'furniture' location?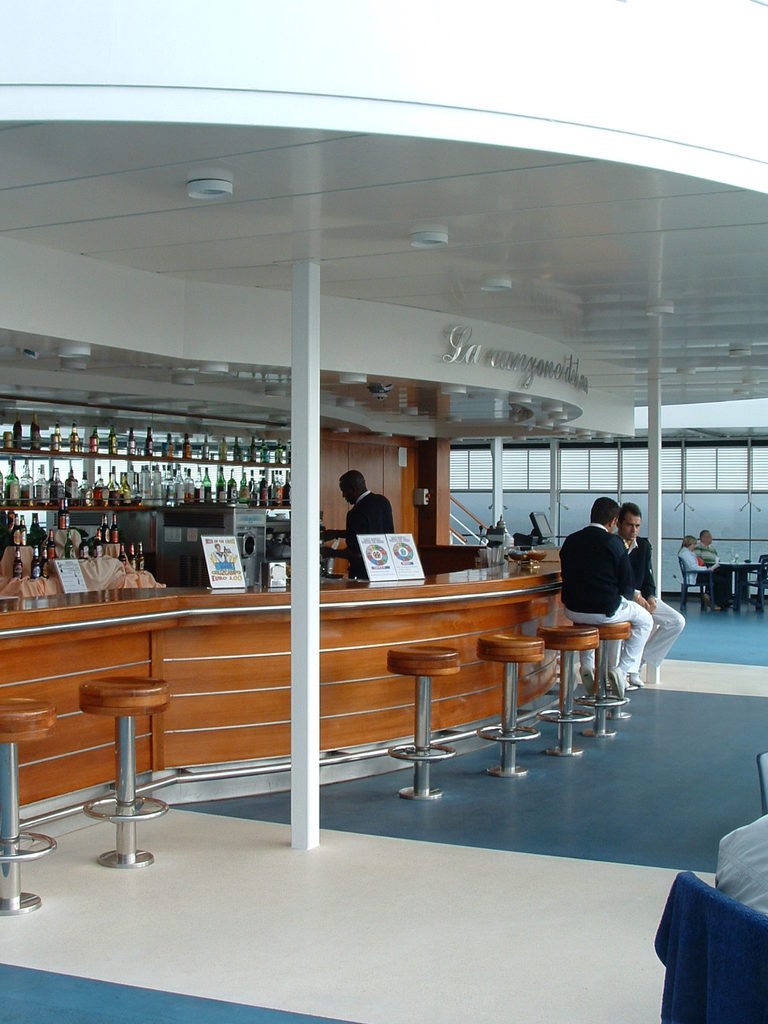
bbox=[651, 868, 767, 1023]
